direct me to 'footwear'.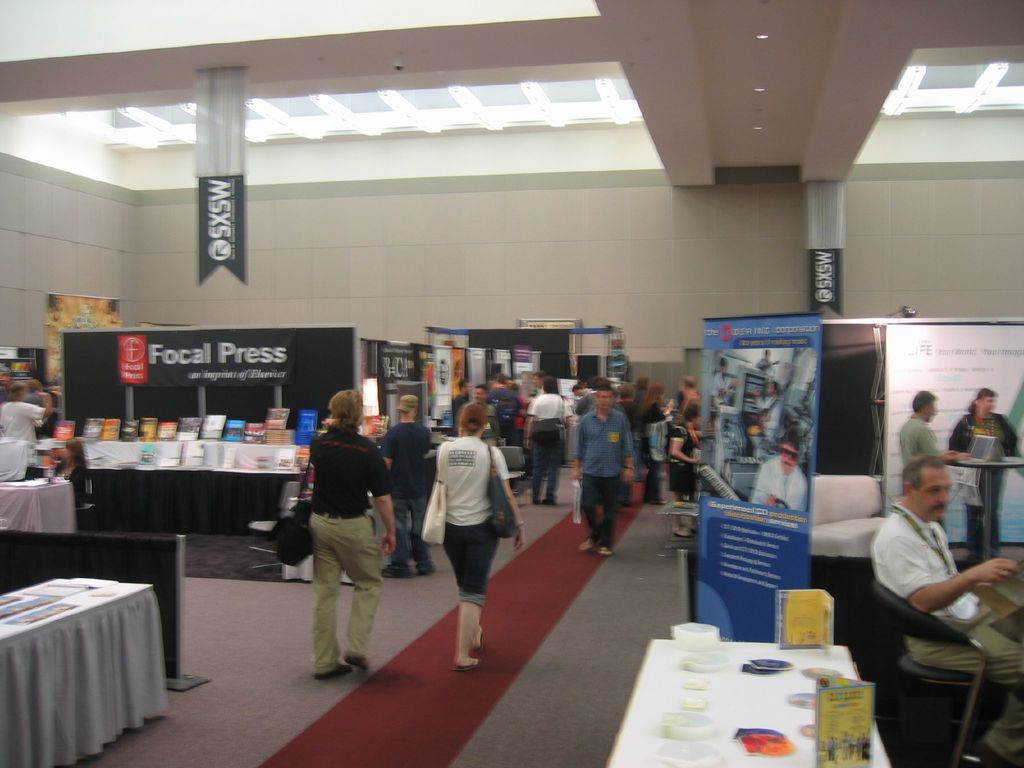
Direction: crop(452, 659, 487, 678).
